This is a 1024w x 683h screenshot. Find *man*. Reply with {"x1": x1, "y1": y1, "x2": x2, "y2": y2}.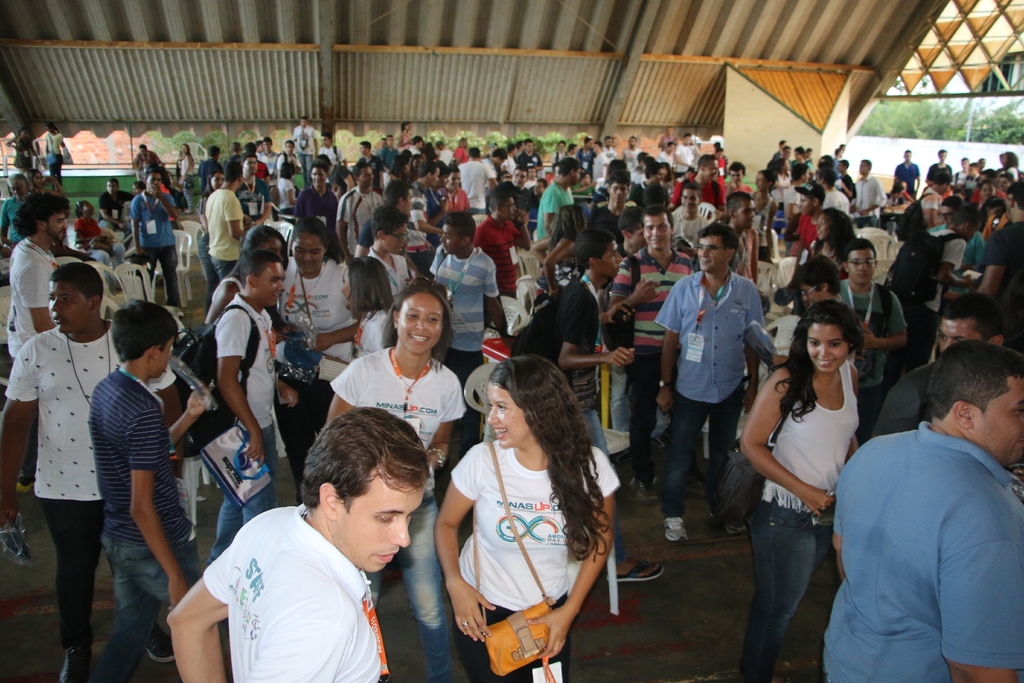
{"x1": 455, "y1": 147, "x2": 502, "y2": 213}.
